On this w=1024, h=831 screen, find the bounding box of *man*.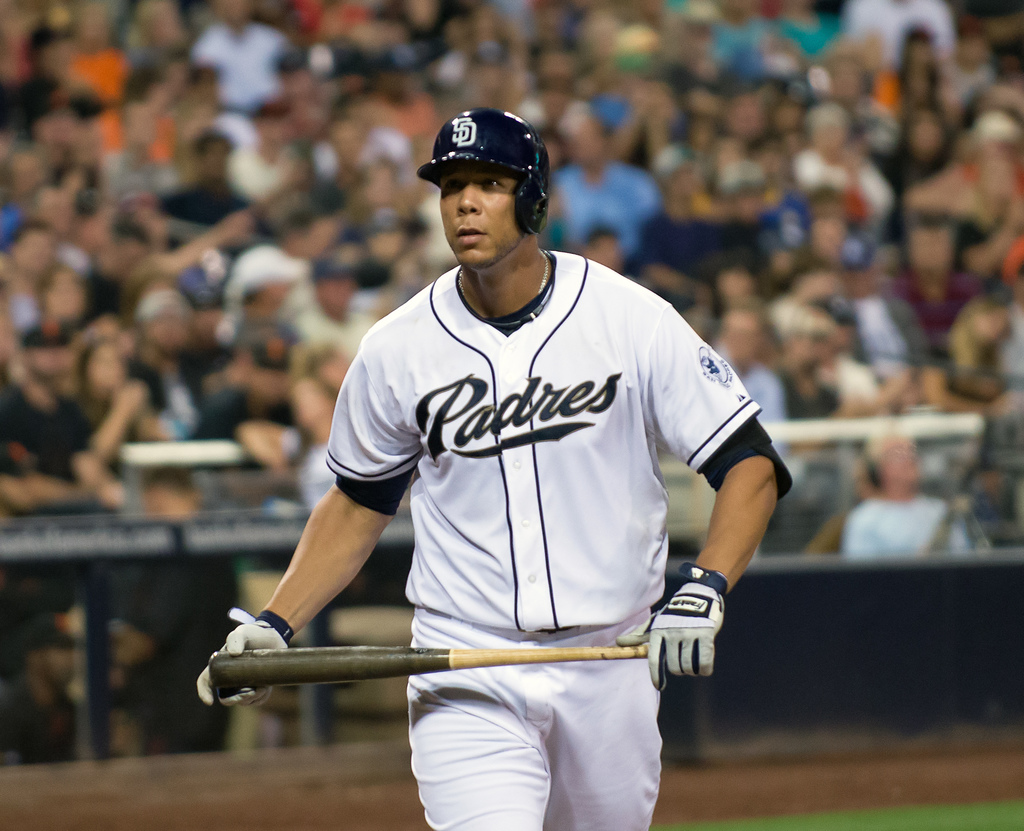
Bounding box: 837 439 974 560.
